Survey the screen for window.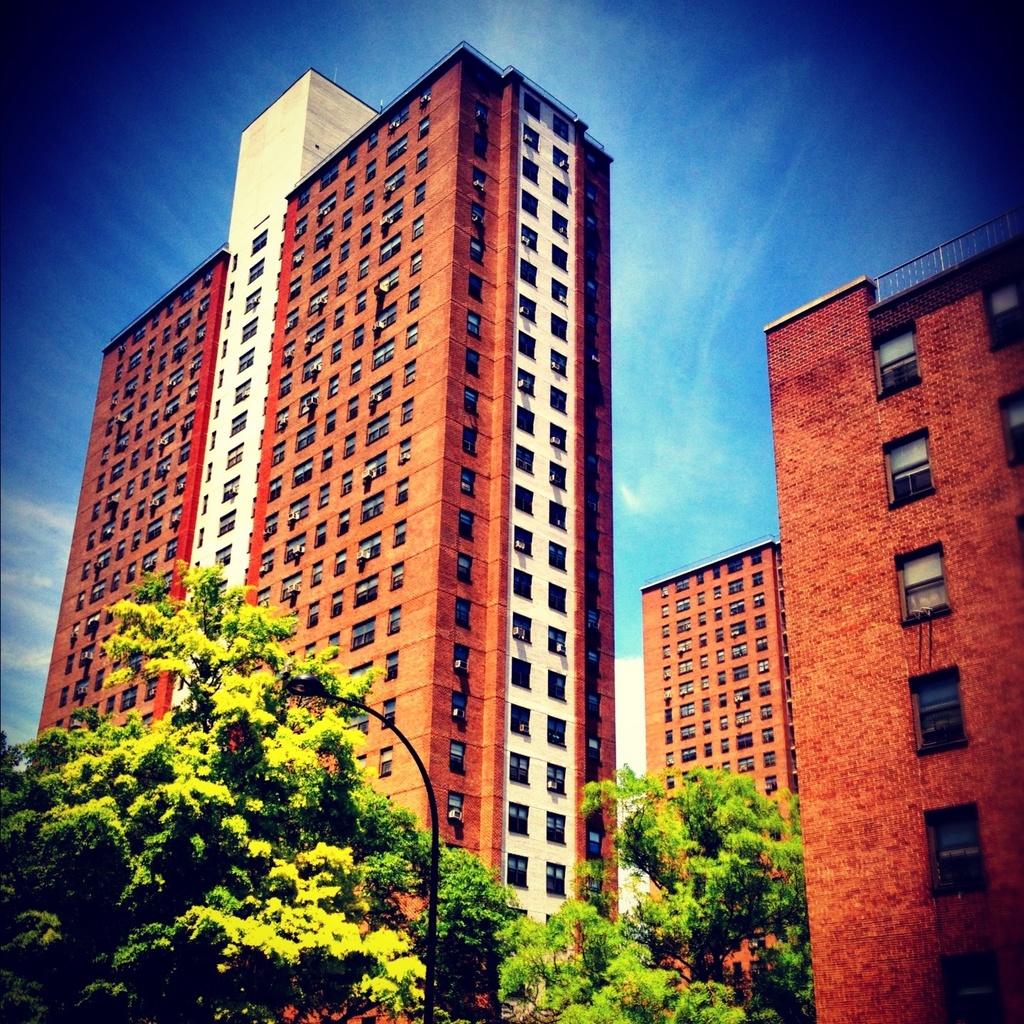
Survey found: crop(737, 729, 752, 751).
